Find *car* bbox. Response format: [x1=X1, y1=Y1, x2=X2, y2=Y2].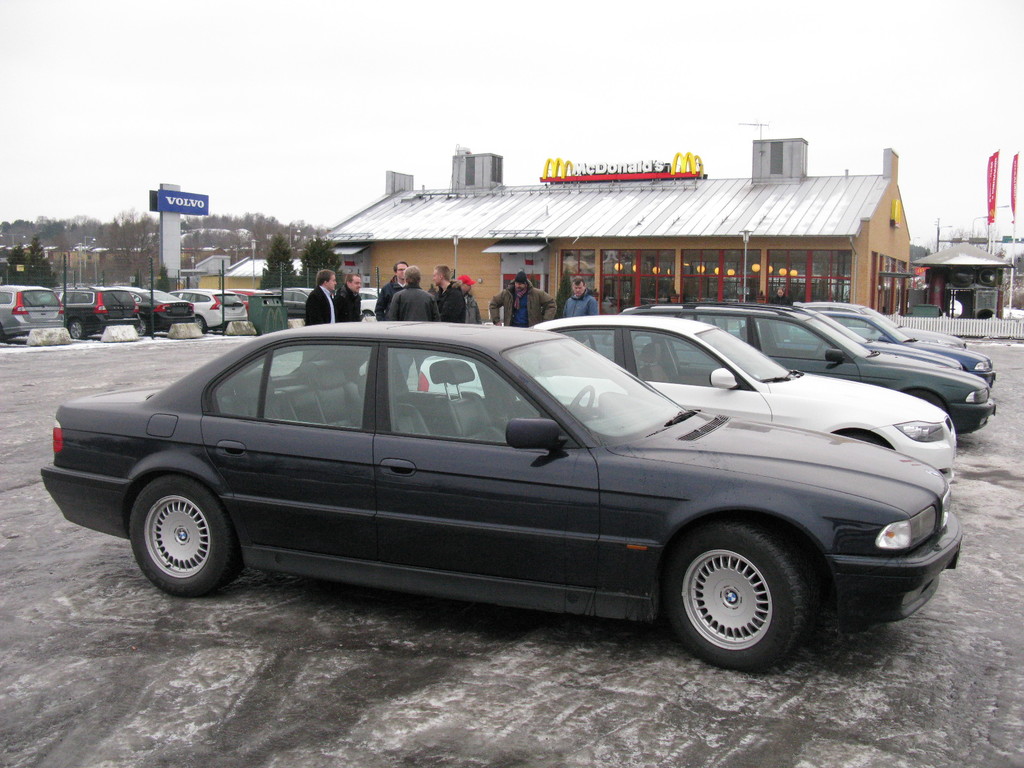
[x1=406, y1=316, x2=975, y2=488].
